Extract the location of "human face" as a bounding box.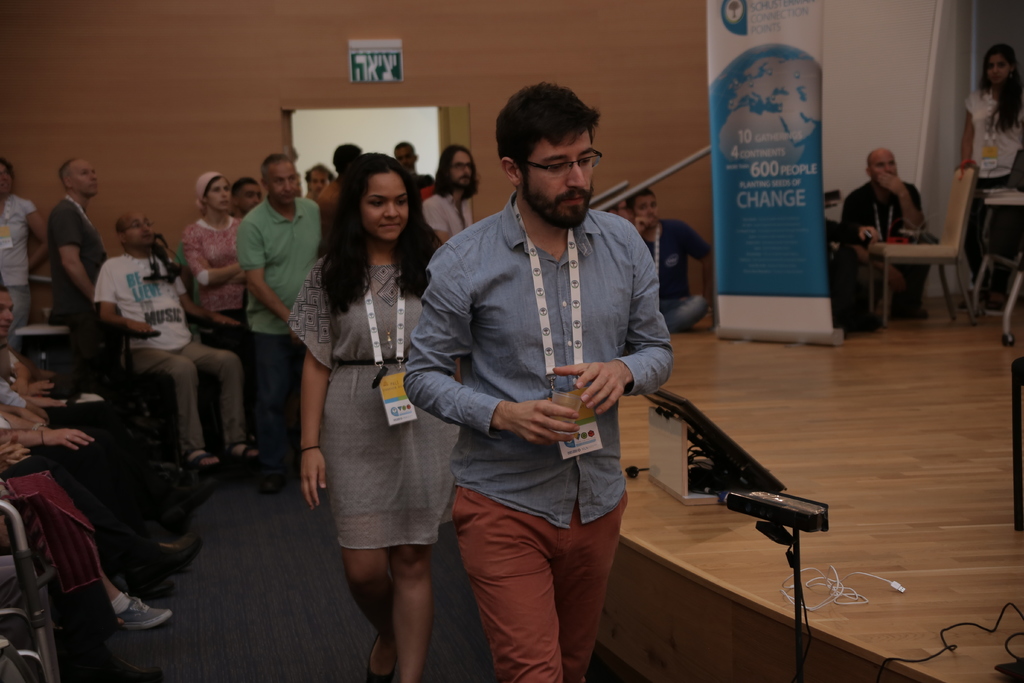
pyautogui.locateOnScreen(875, 156, 899, 175).
